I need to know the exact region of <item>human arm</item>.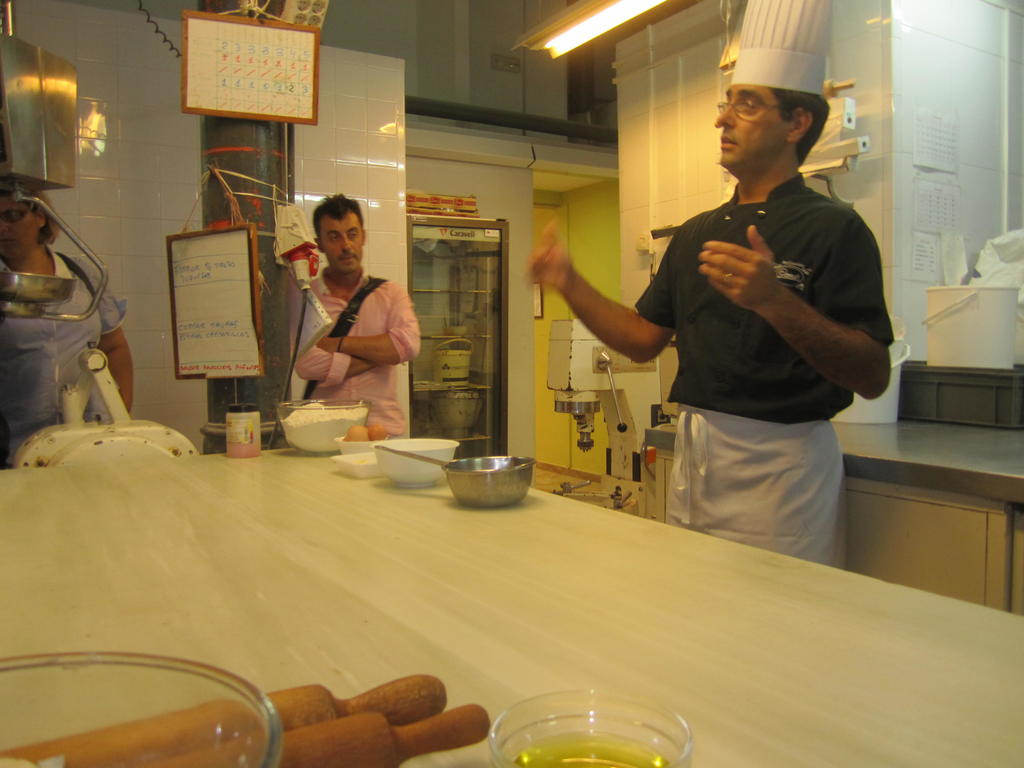
Region: <region>287, 361, 369, 388</region>.
